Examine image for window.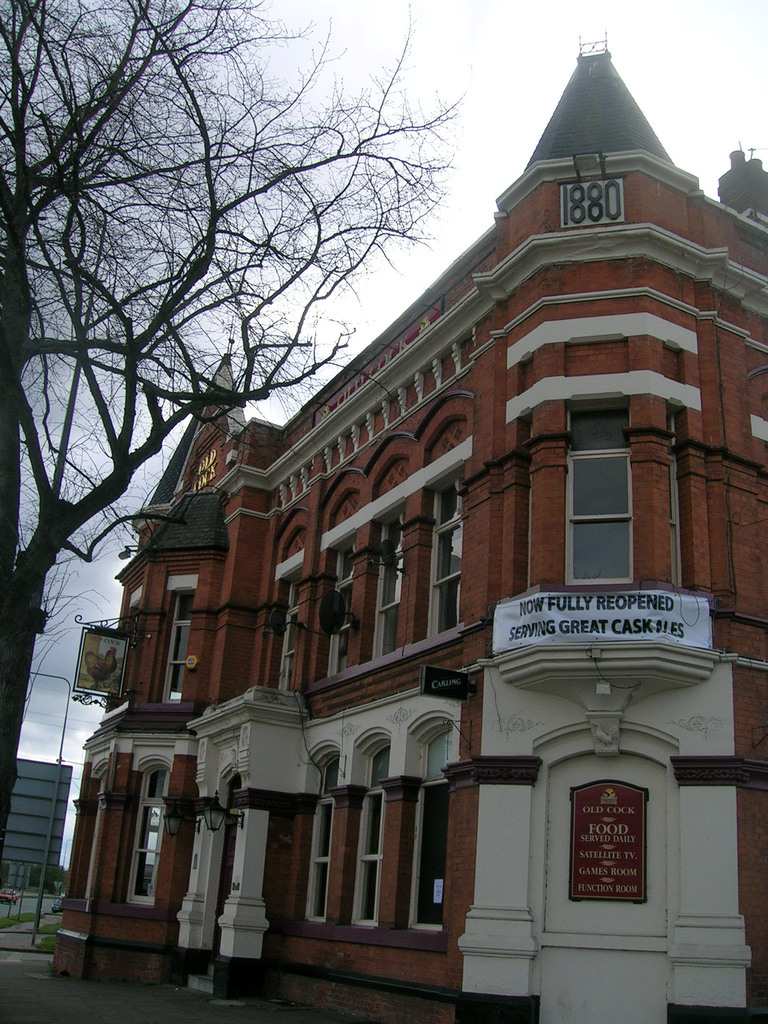
Examination result: pyautogui.locateOnScreen(156, 583, 196, 705).
